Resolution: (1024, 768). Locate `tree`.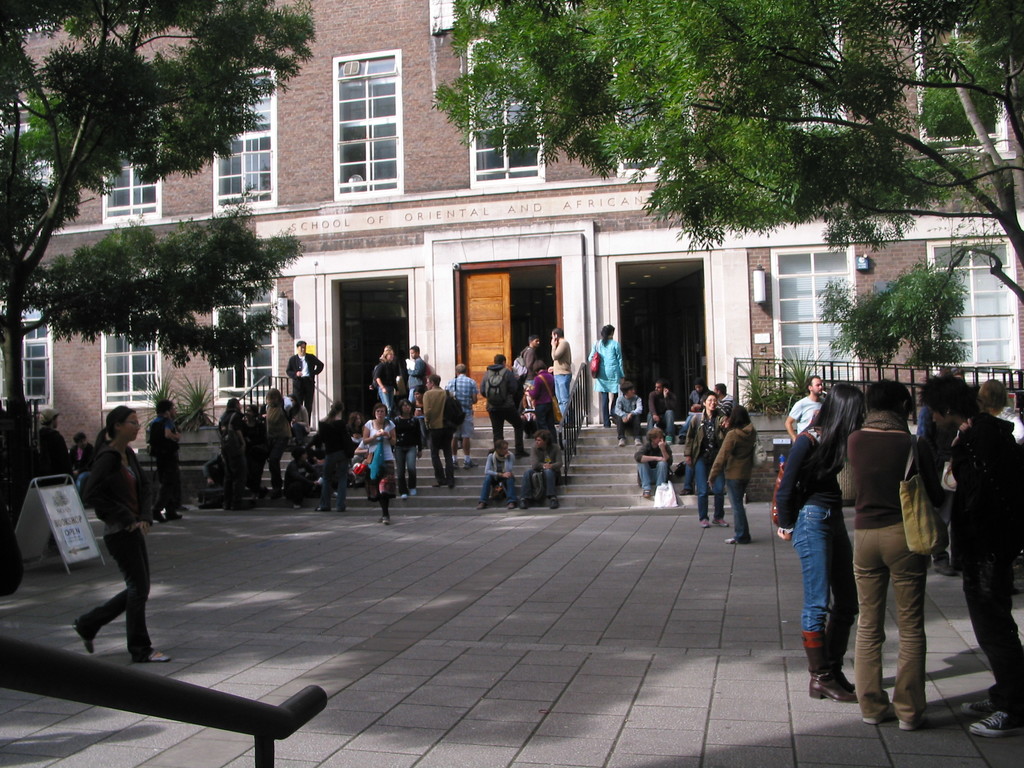
0, 0, 313, 526.
